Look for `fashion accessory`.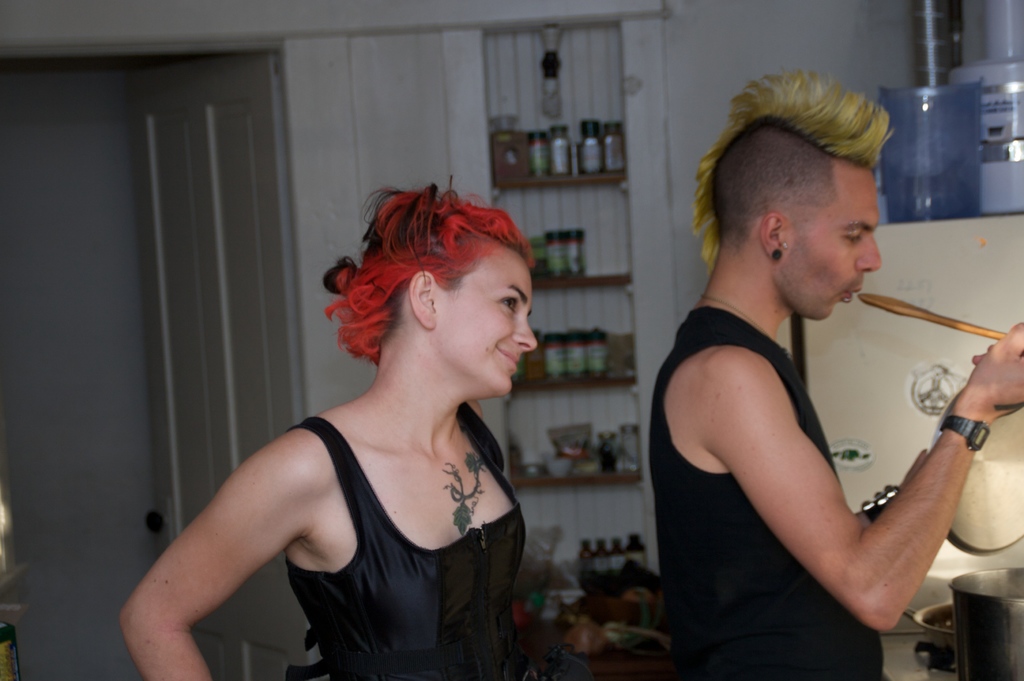
Found: 938:410:991:452.
